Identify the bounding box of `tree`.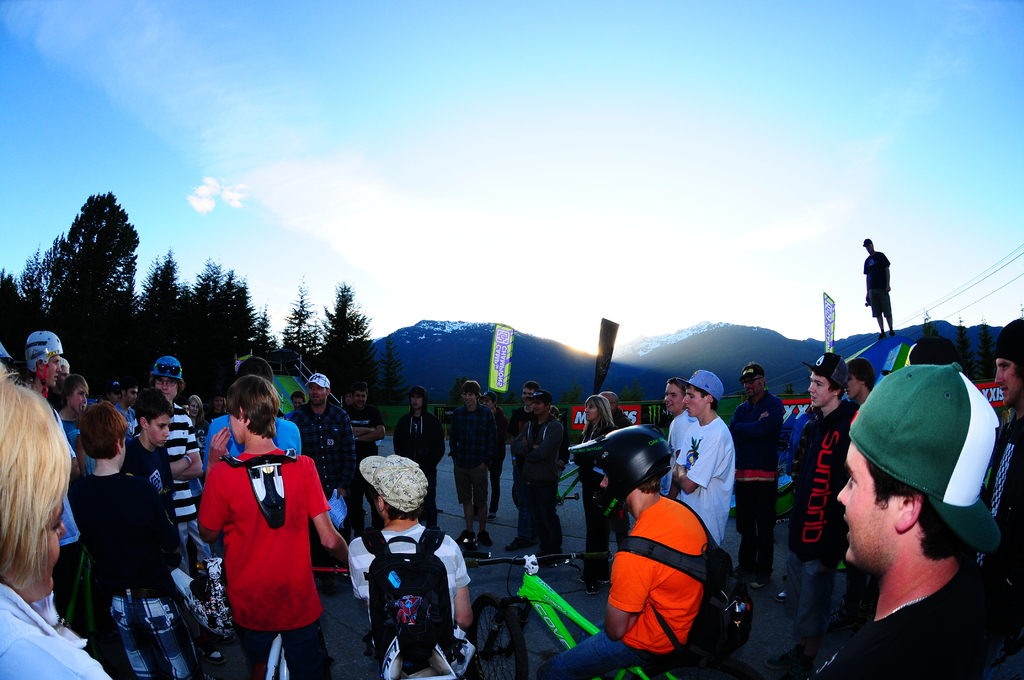
[left=31, top=182, right=146, bottom=367].
